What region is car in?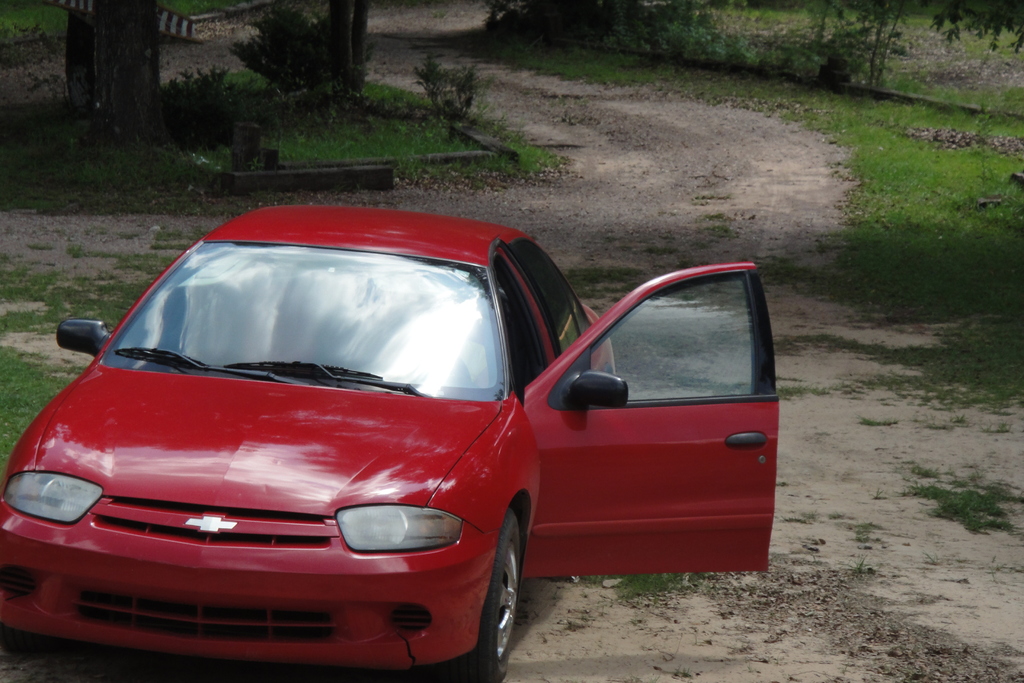
l=0, t=202, r=781, b=682.
